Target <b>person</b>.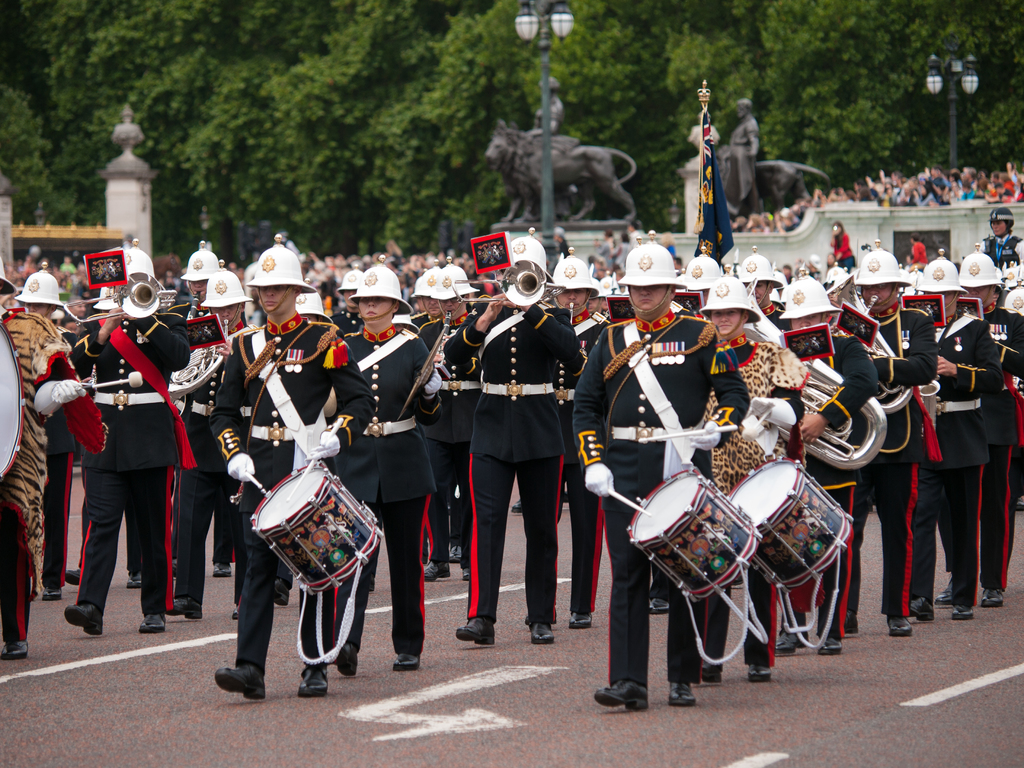
Target region: rect(330, 262, 359, 344).
